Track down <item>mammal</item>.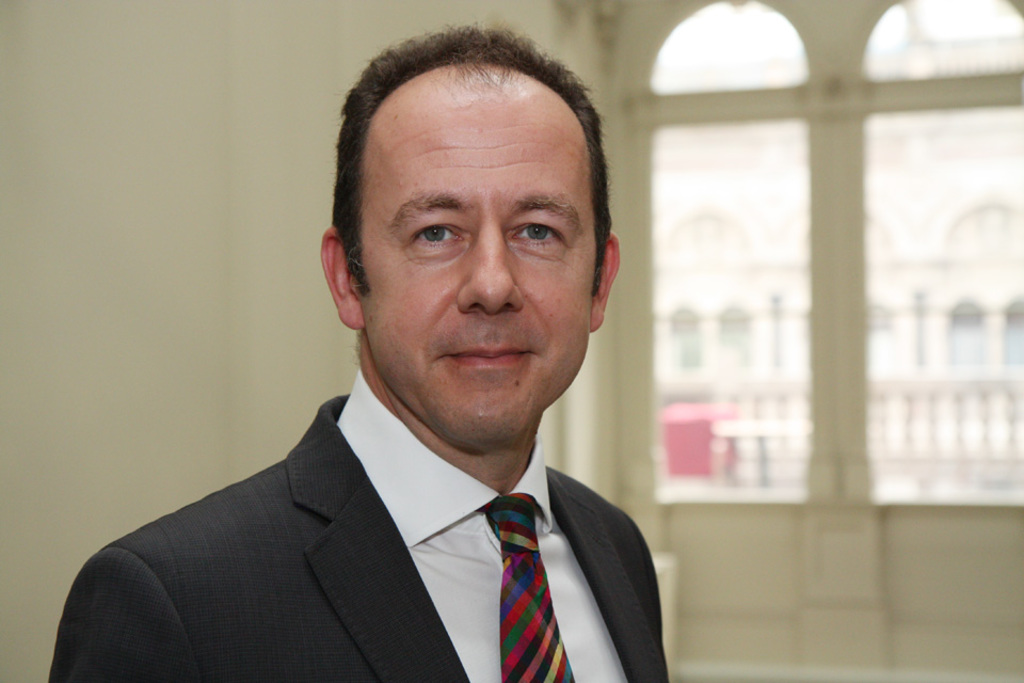
Tracked to 114/64/740/680.
